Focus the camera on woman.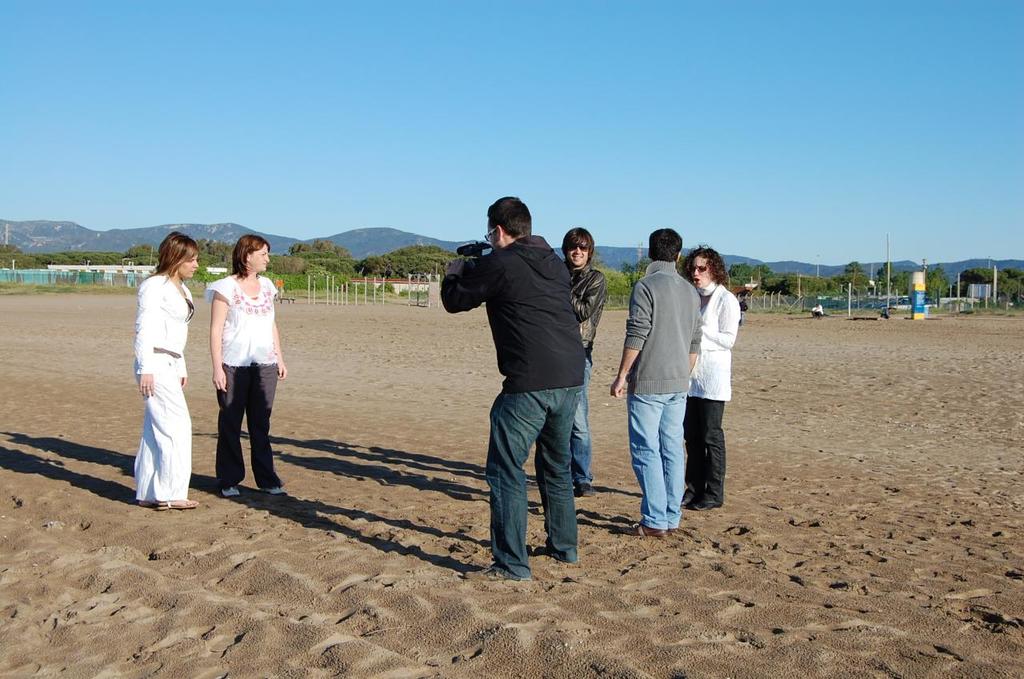
Focus region: 210,247,280,501.
